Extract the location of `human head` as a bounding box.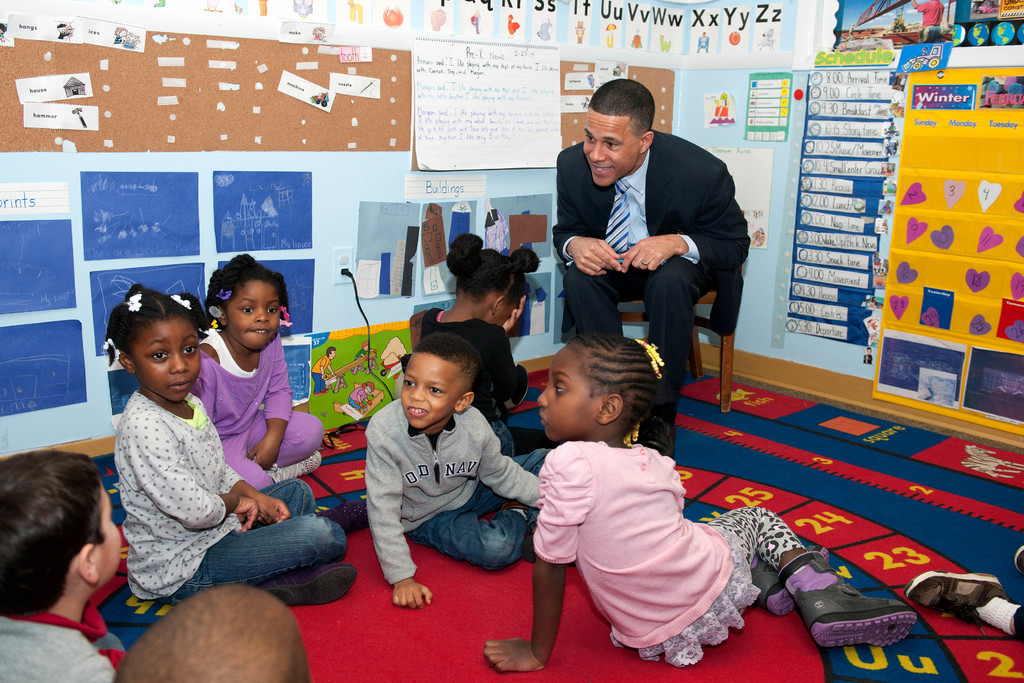
bbox=[399, 333, 480, 431].
